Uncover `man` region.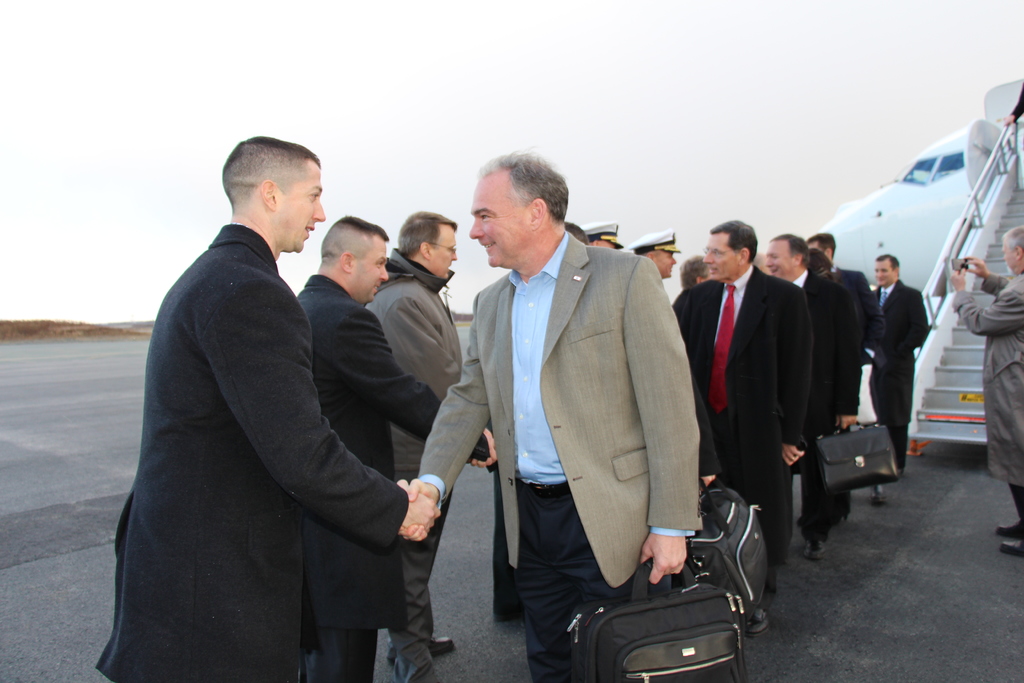
Uncovered: left=367, top=210, right=498, bottom=677.
